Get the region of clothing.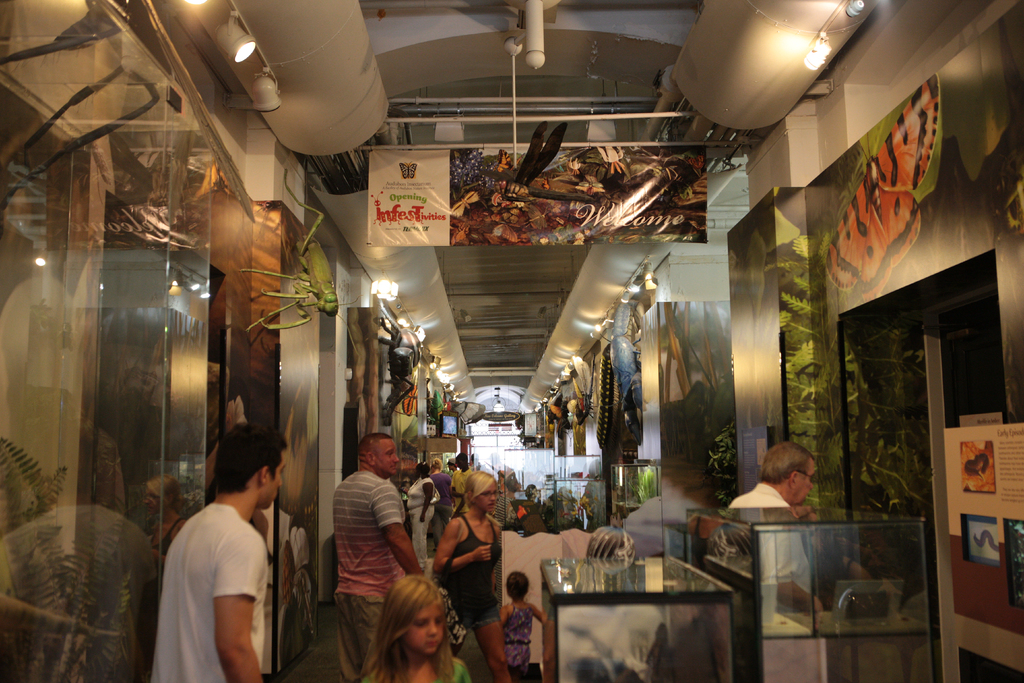
396,654,482,682.
